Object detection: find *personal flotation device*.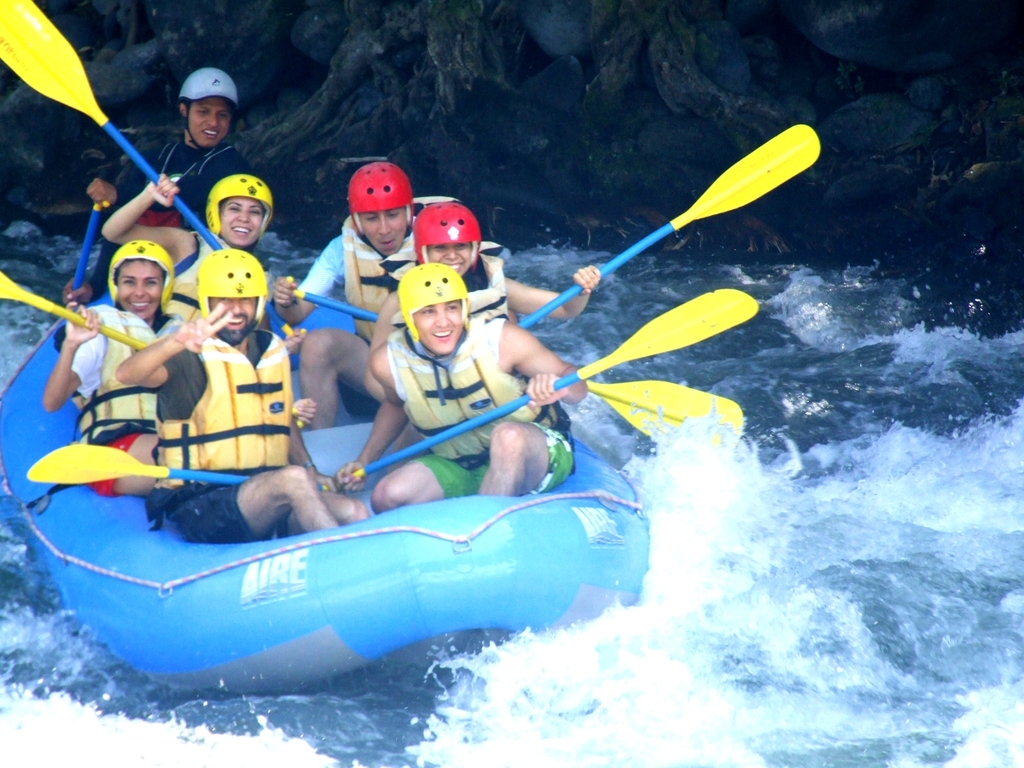
[148,329,294,532].
